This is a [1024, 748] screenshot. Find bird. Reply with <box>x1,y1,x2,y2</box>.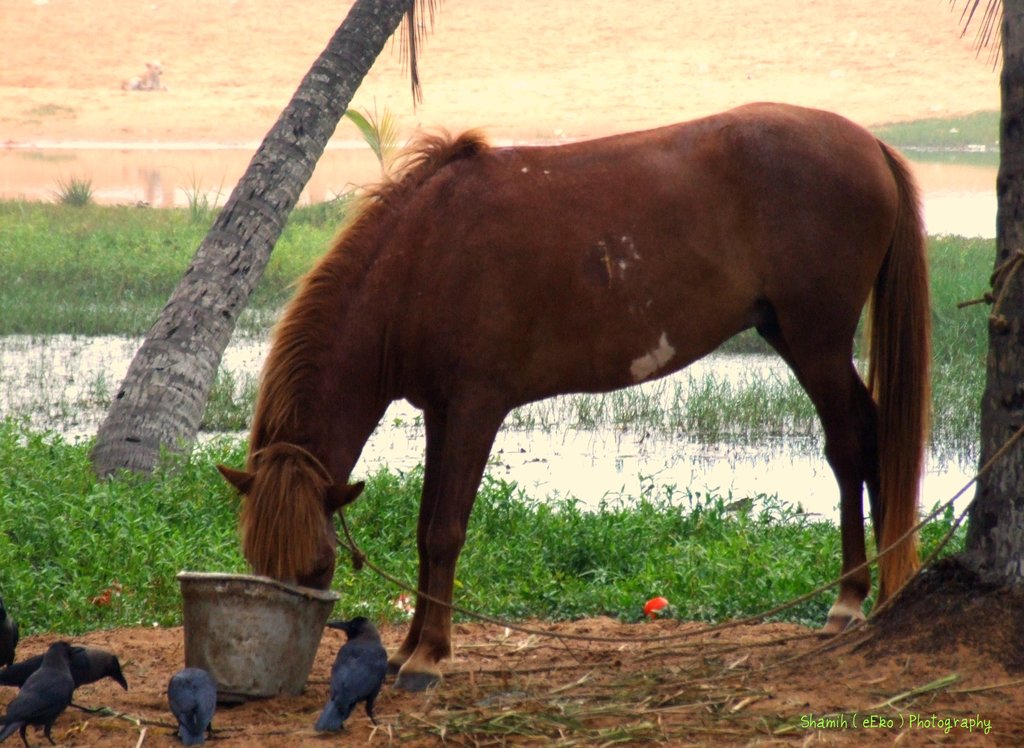
<box>0,647,130,717</box>.
